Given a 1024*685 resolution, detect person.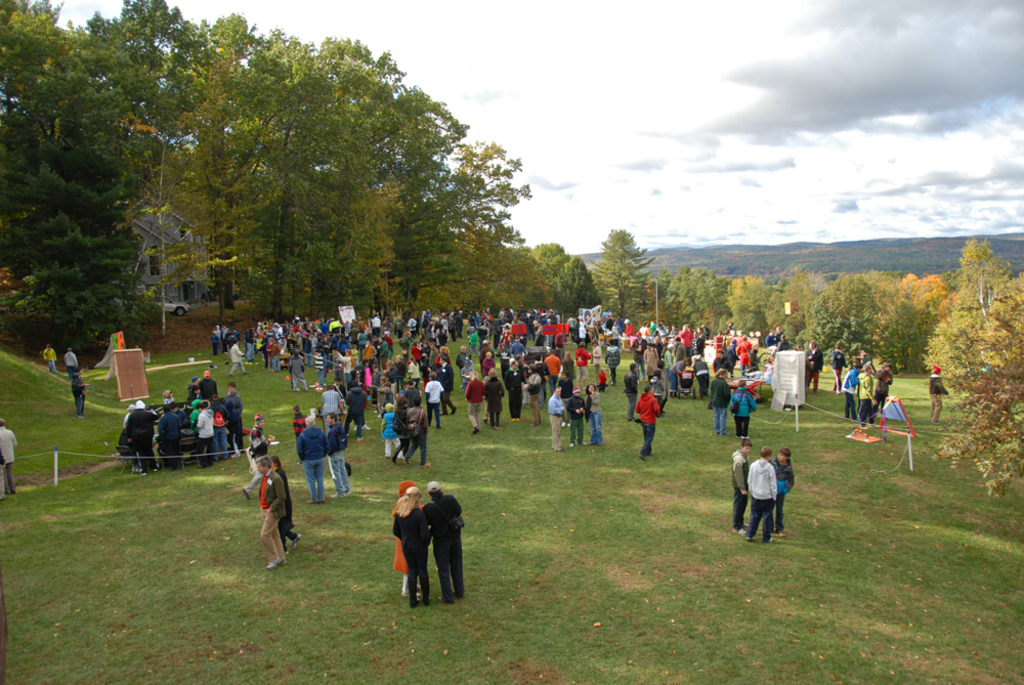
rect(733, 440, 752, 533).
